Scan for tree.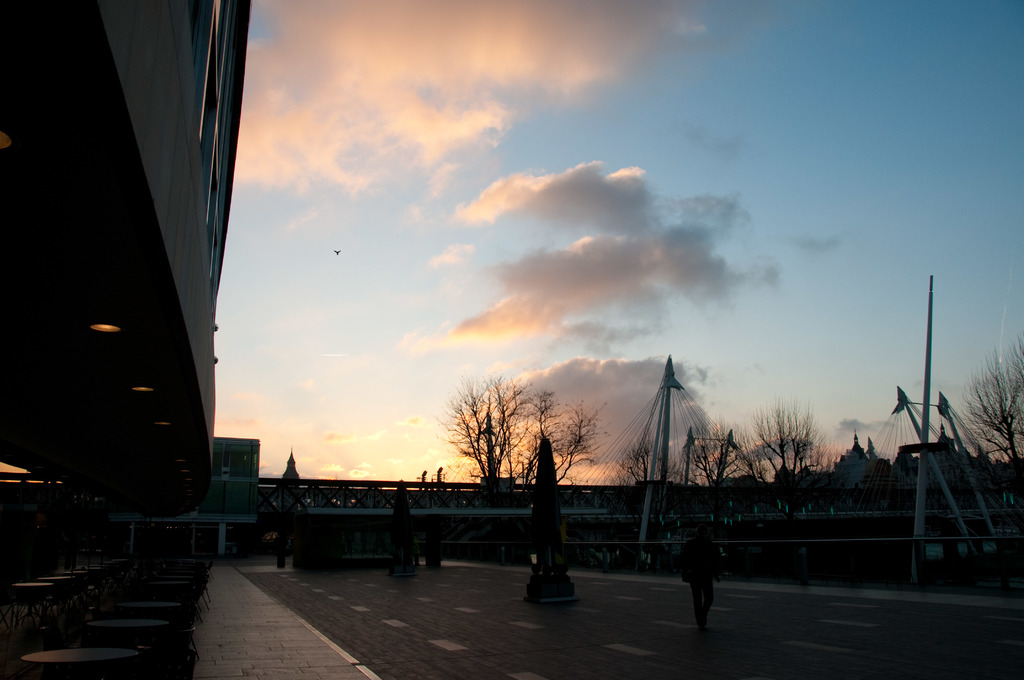
Scan result: [left=611, top=433, right=656, bottom=487].
